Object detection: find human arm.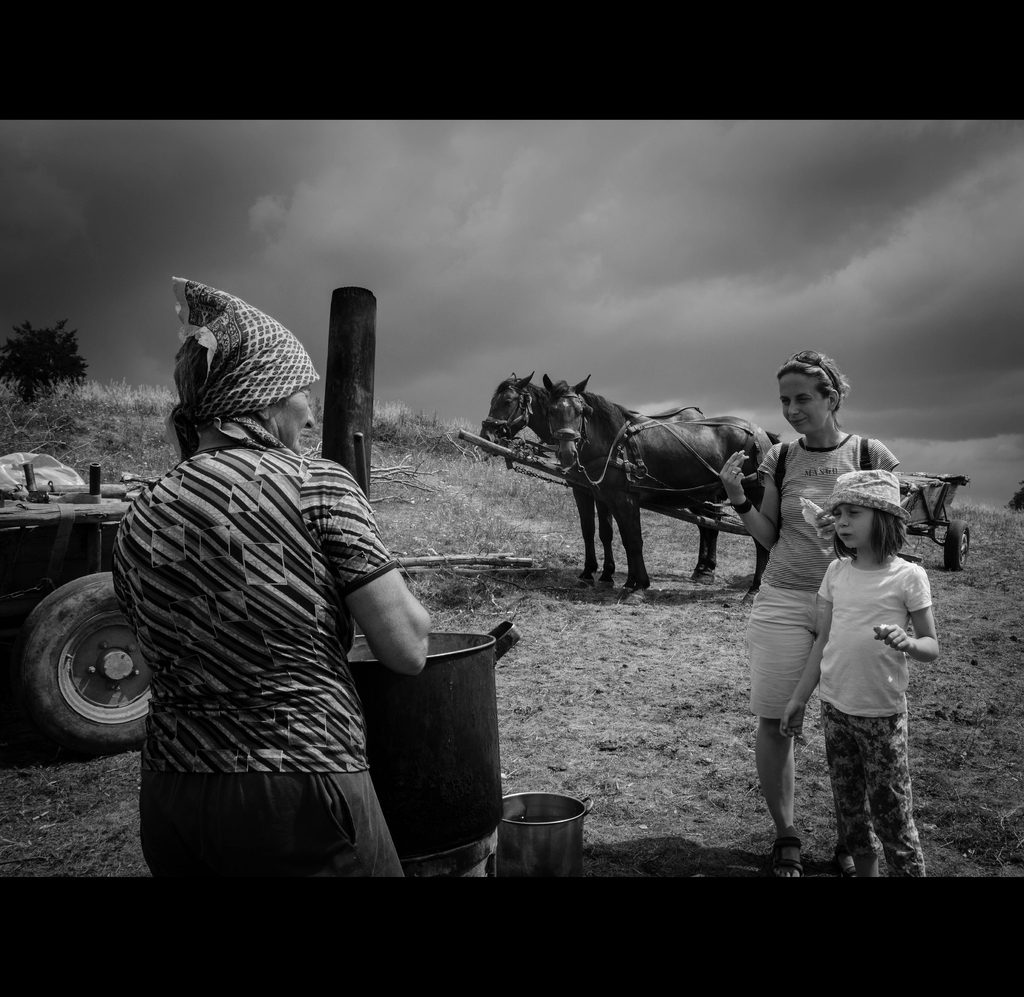
select_region(774, 564, 830, 742).
